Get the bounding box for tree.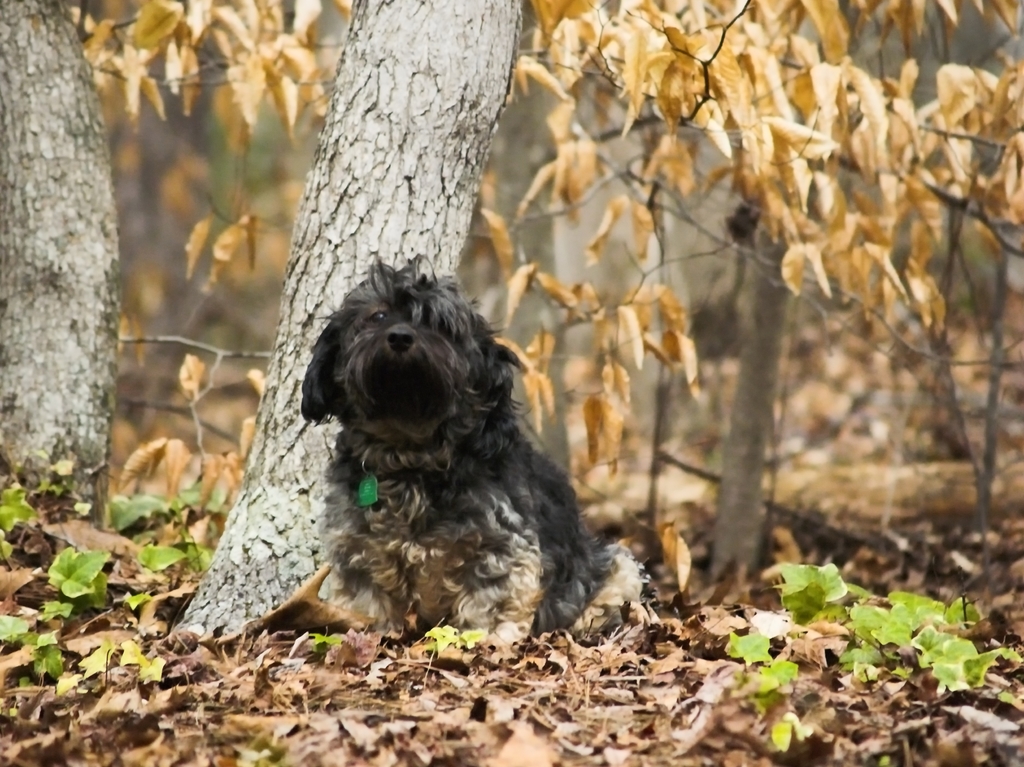
[166,0,523,642].
